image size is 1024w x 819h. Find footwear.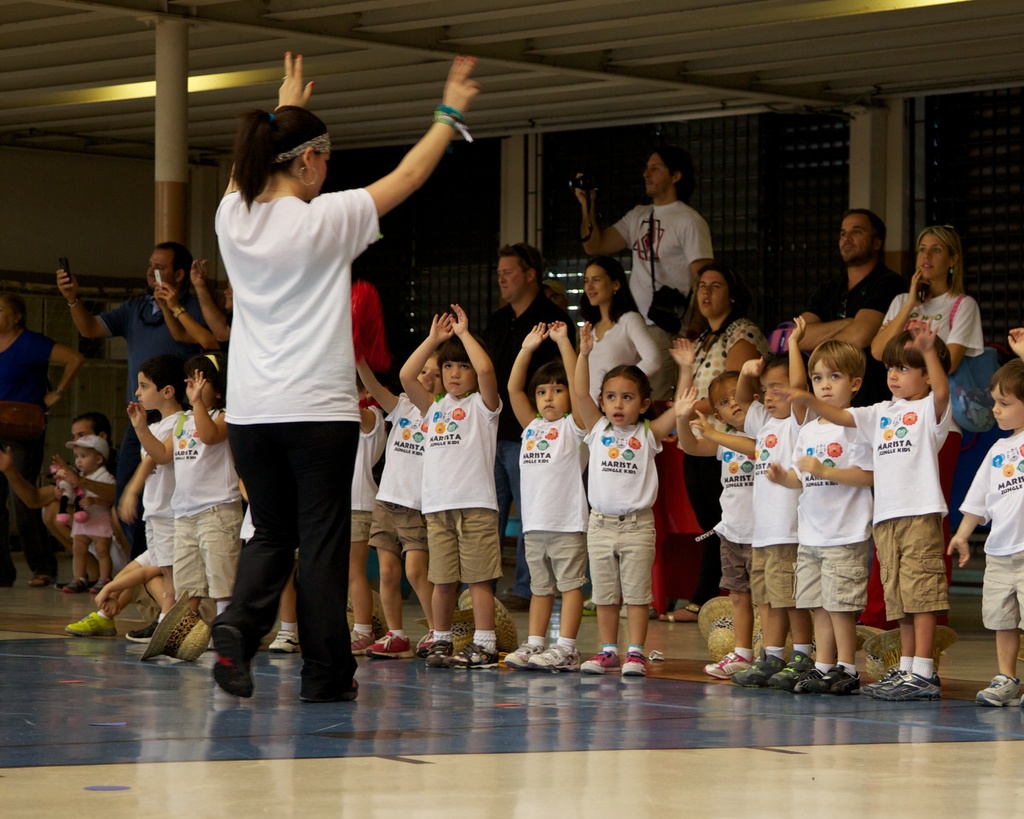
762/651/811/687.
